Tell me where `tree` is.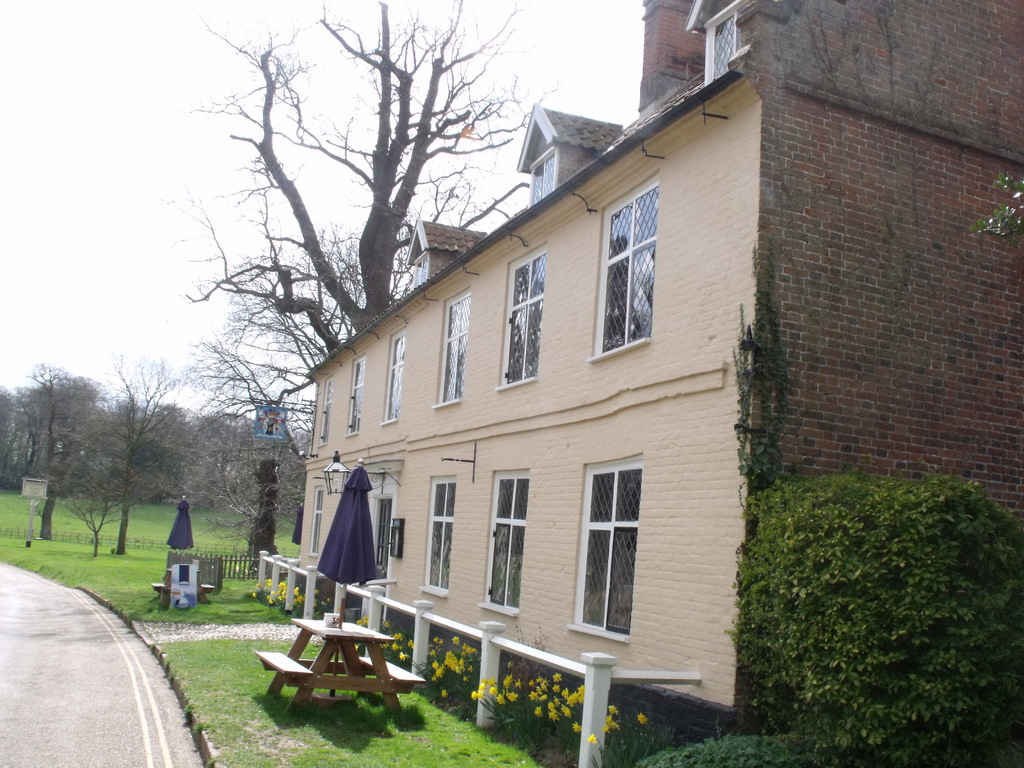
`tree` is at 0, 360, 106, 544.
